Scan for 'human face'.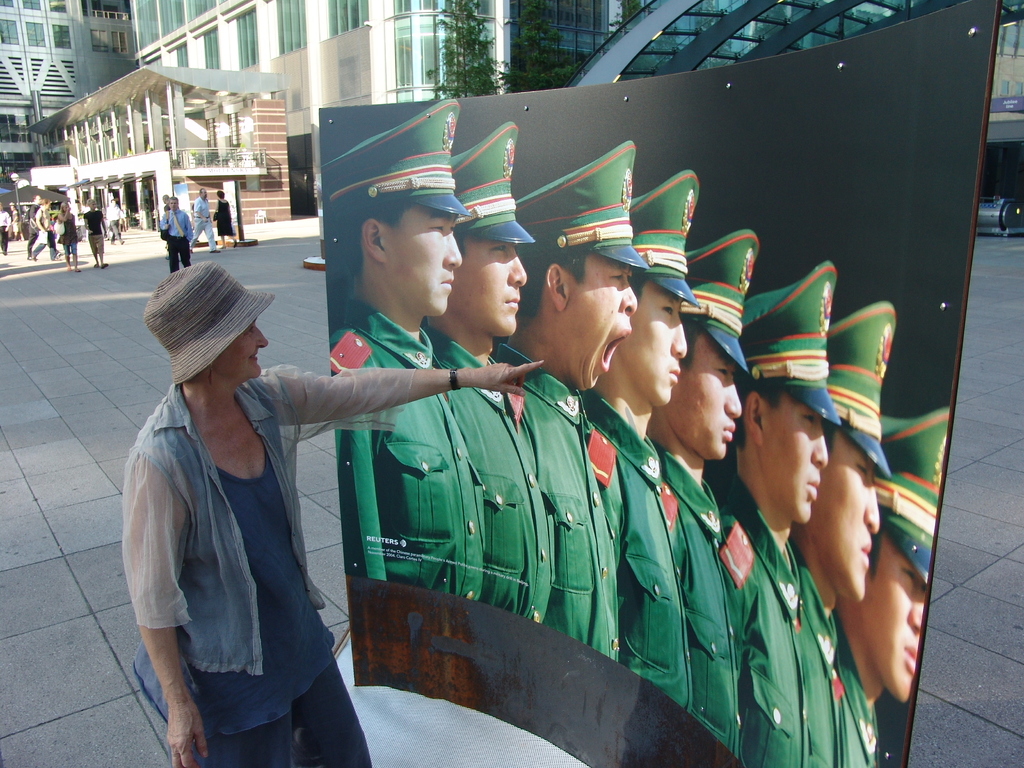
Scan result: bbox=(447, 234, 529, 337).
